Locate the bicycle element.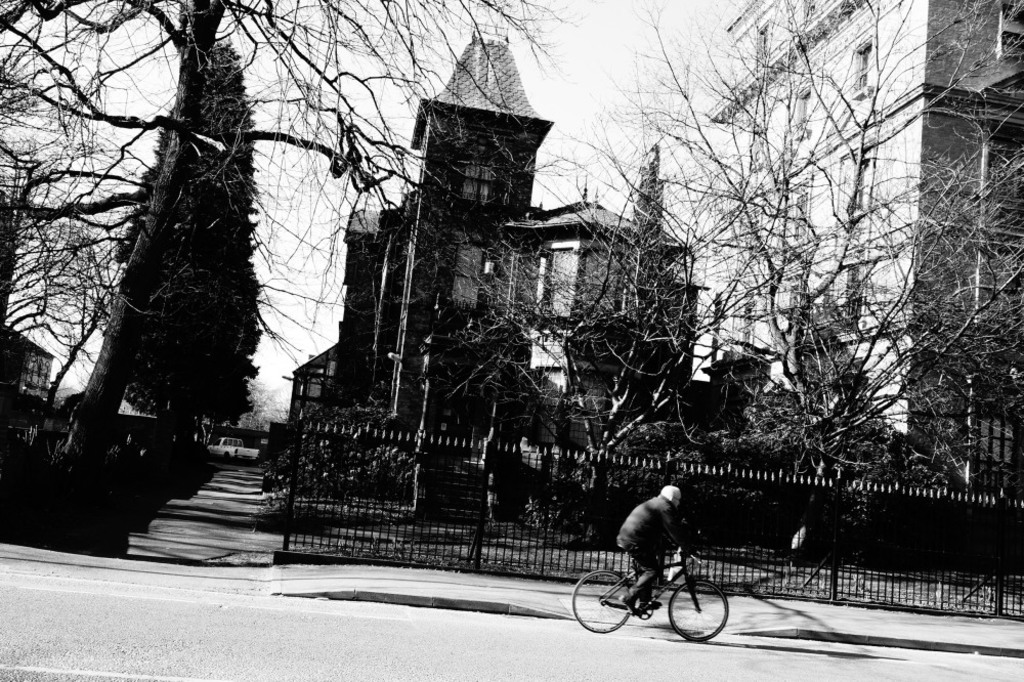
Element bbox: [581,547,730,643].
